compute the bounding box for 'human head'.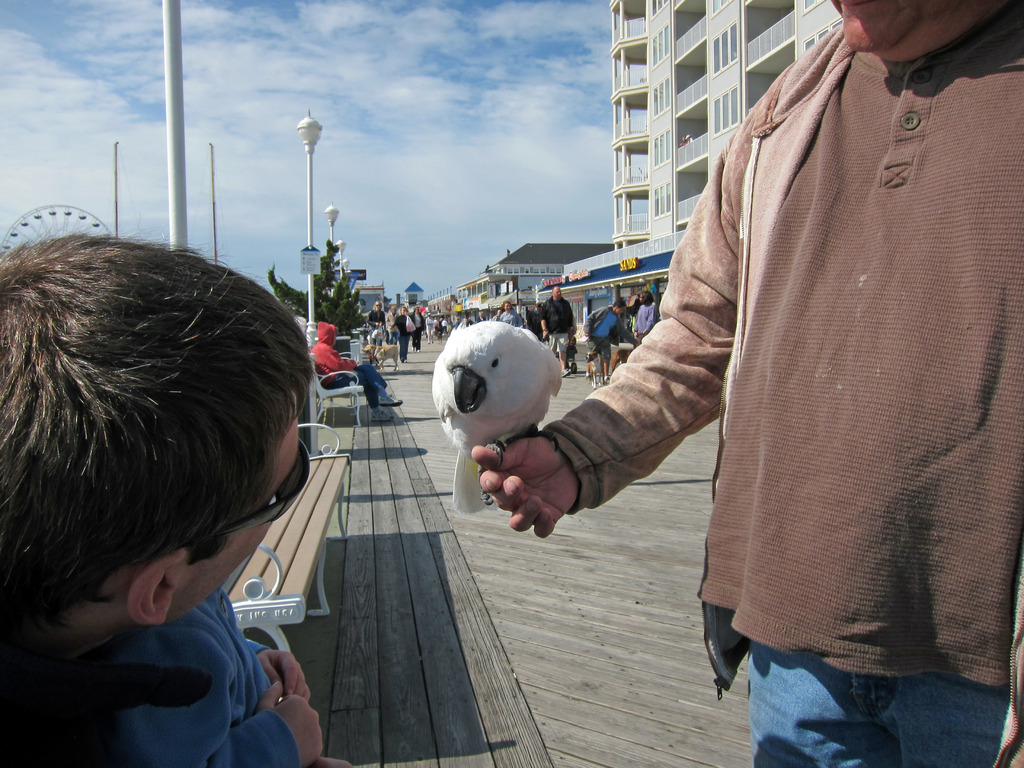
region(824, 0, 1014, 65).
